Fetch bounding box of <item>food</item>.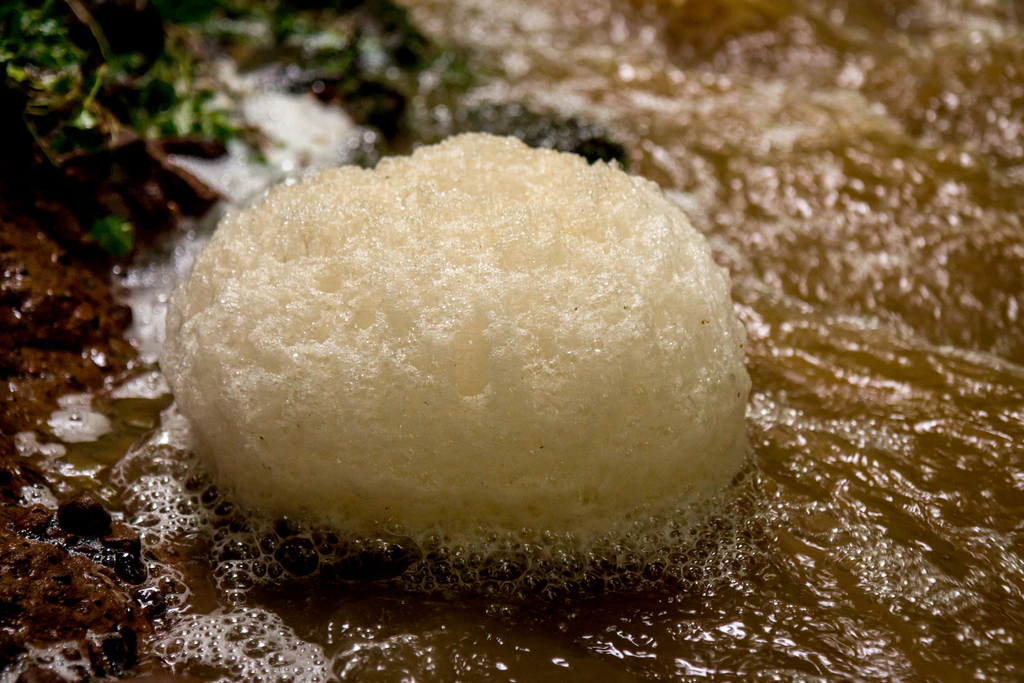
Bbox: bbox=(159, 158, 778, 579).
